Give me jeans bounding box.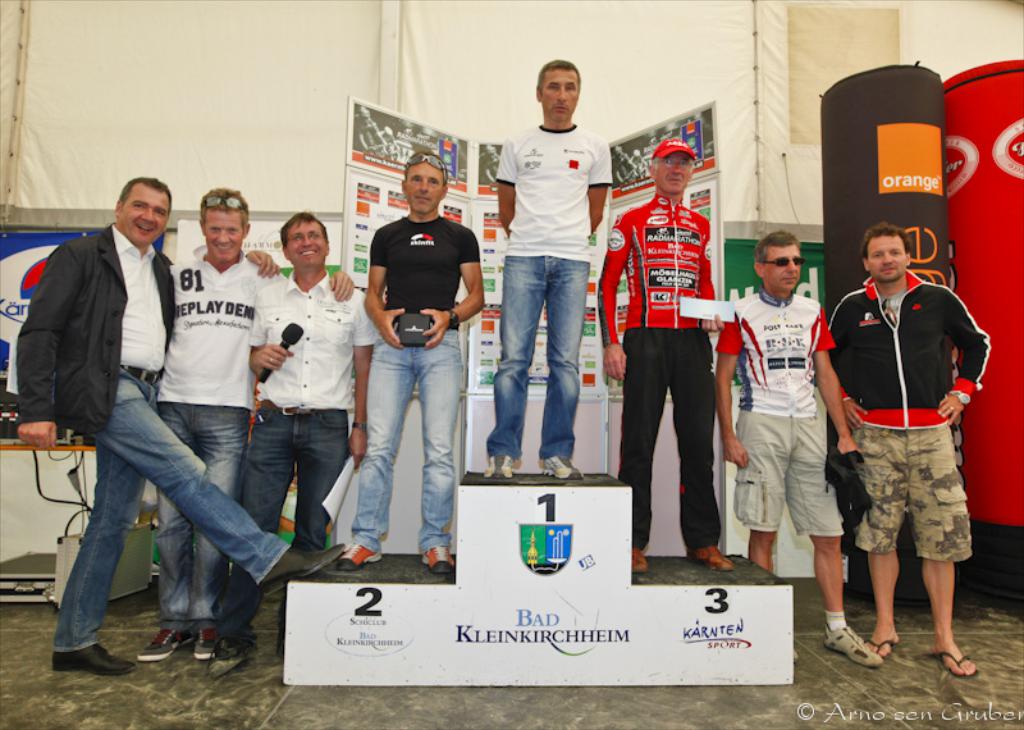
bbox=(49, 370, 292, 656).
